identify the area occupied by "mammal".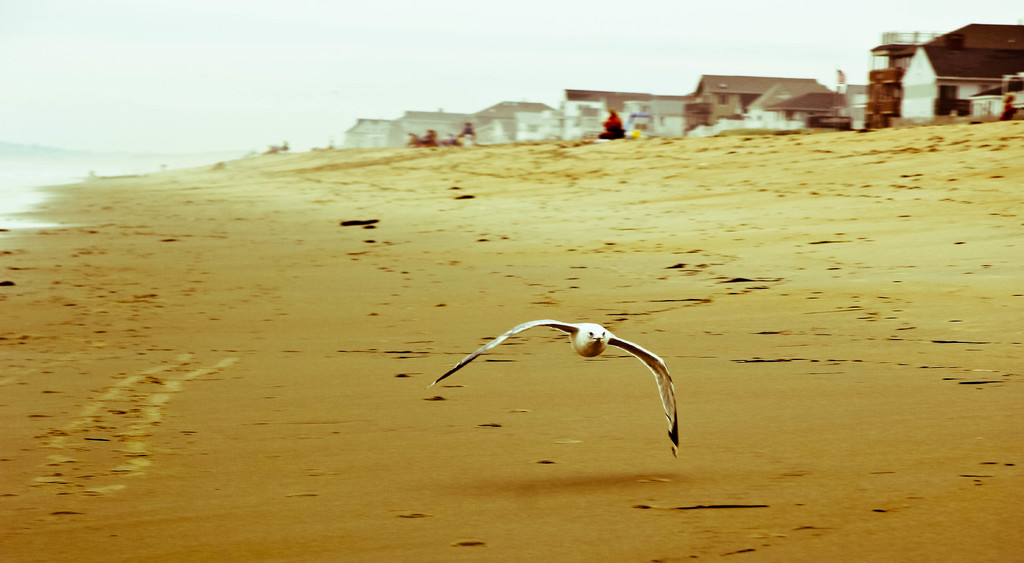
Area: bbox=[405, 133, 417, 152].
